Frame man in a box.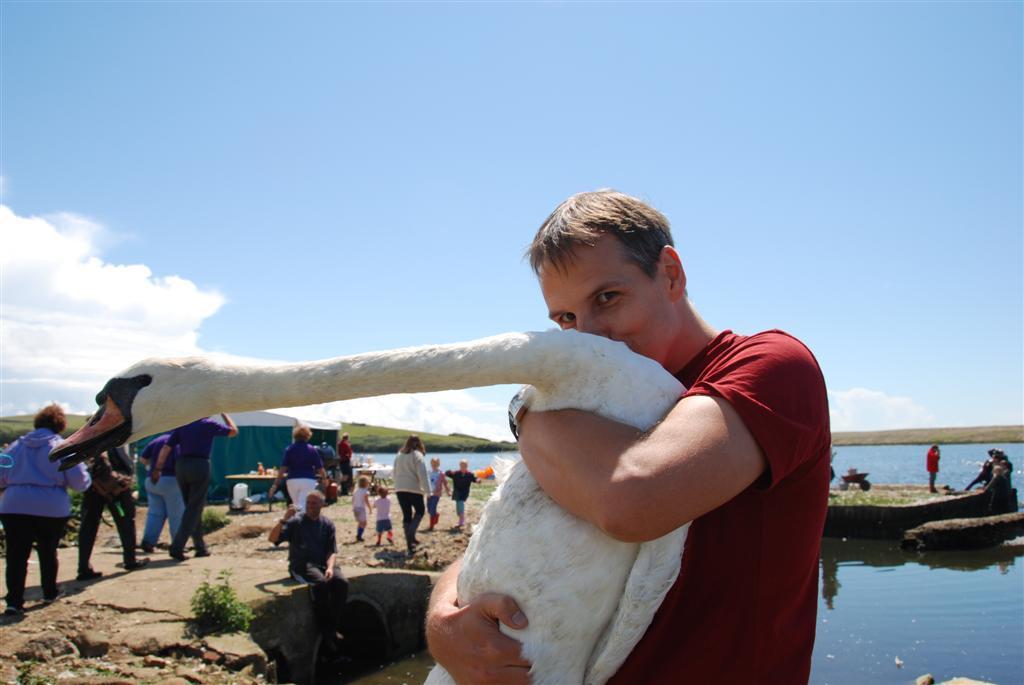
rect(275, 424, 336, 524).
